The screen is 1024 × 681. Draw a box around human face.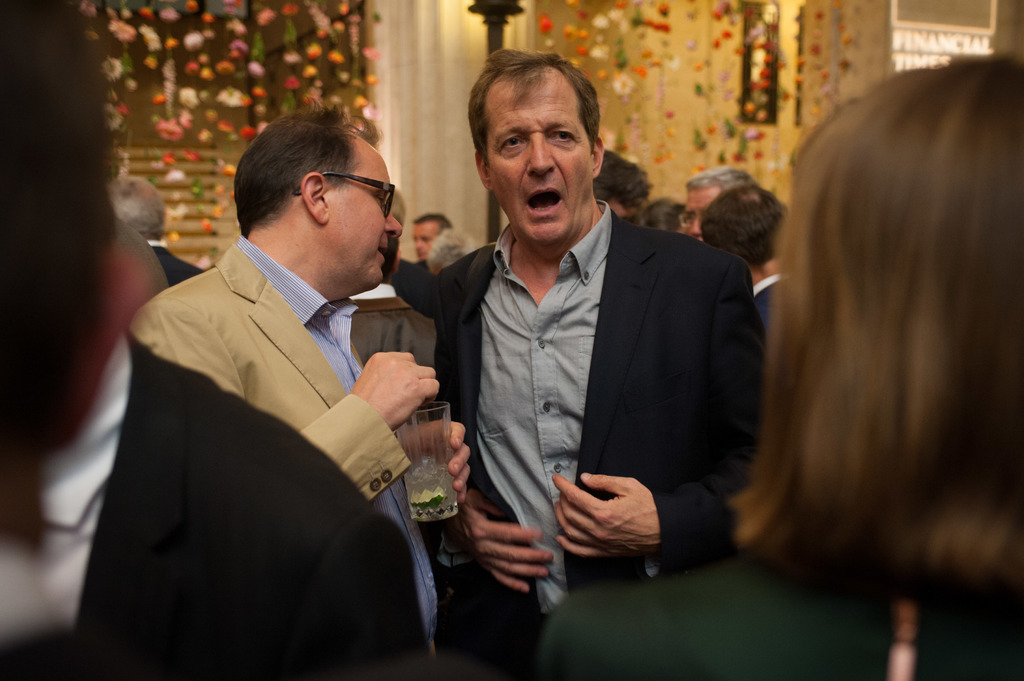
crop(330, 156, 403, 292).
